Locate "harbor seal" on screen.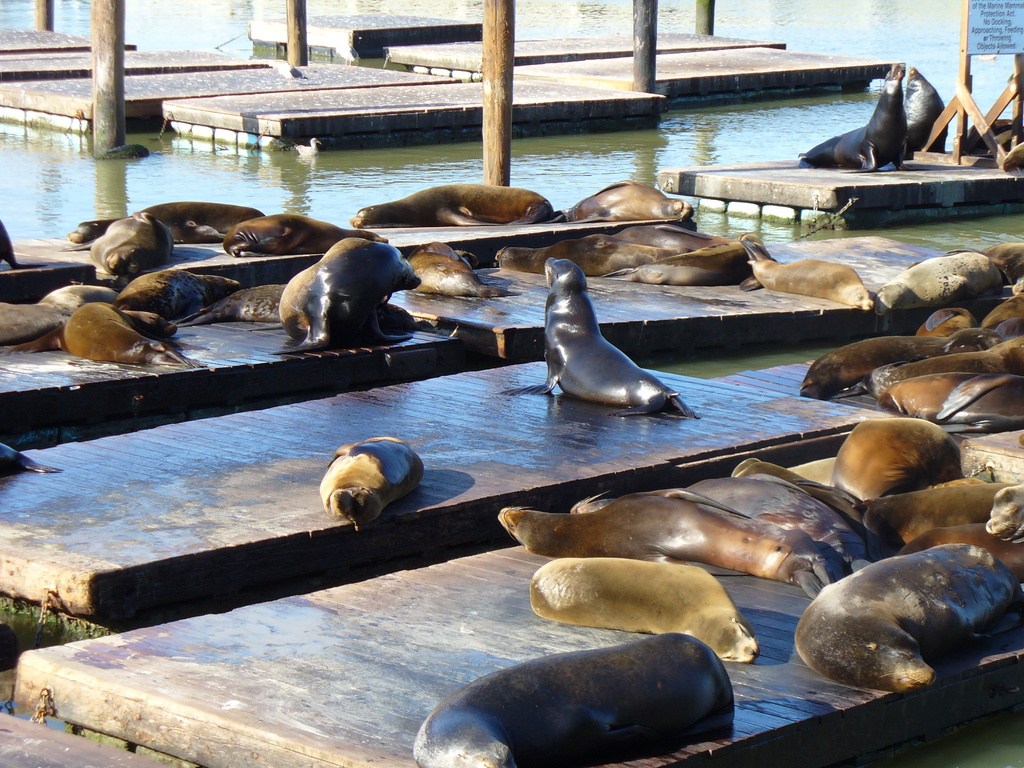
On screen at box(904, 63, 945, 150).
